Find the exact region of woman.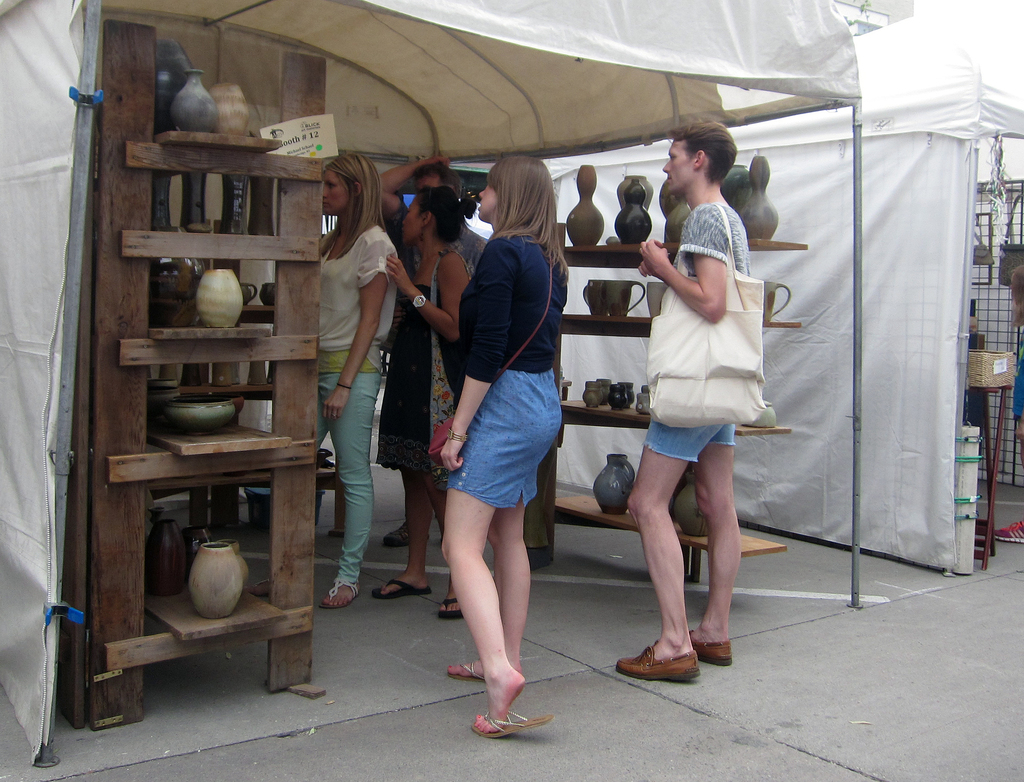
Exact region: 413/152/576/722.
